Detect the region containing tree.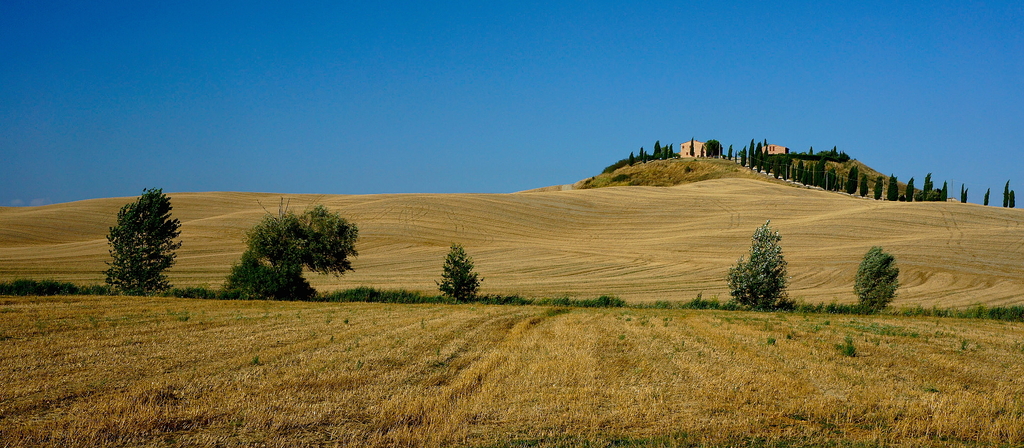
bbox(772, 161, 781, 179).
